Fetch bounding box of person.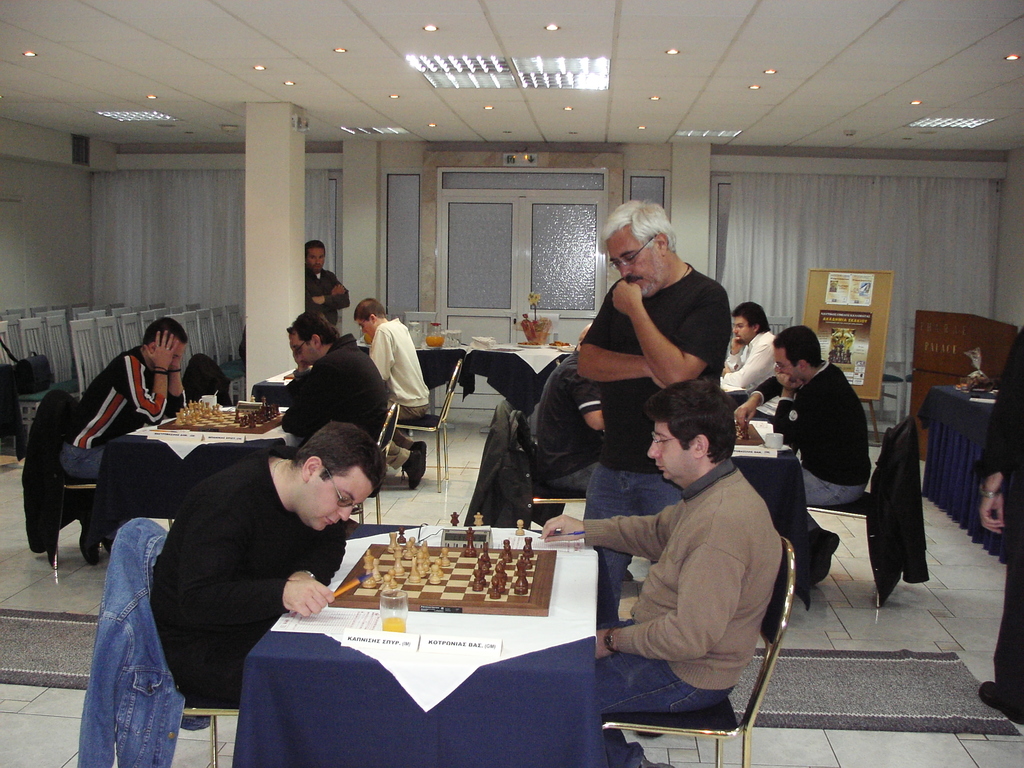
Bbox: bbox=(730, 322, 870, 589).
